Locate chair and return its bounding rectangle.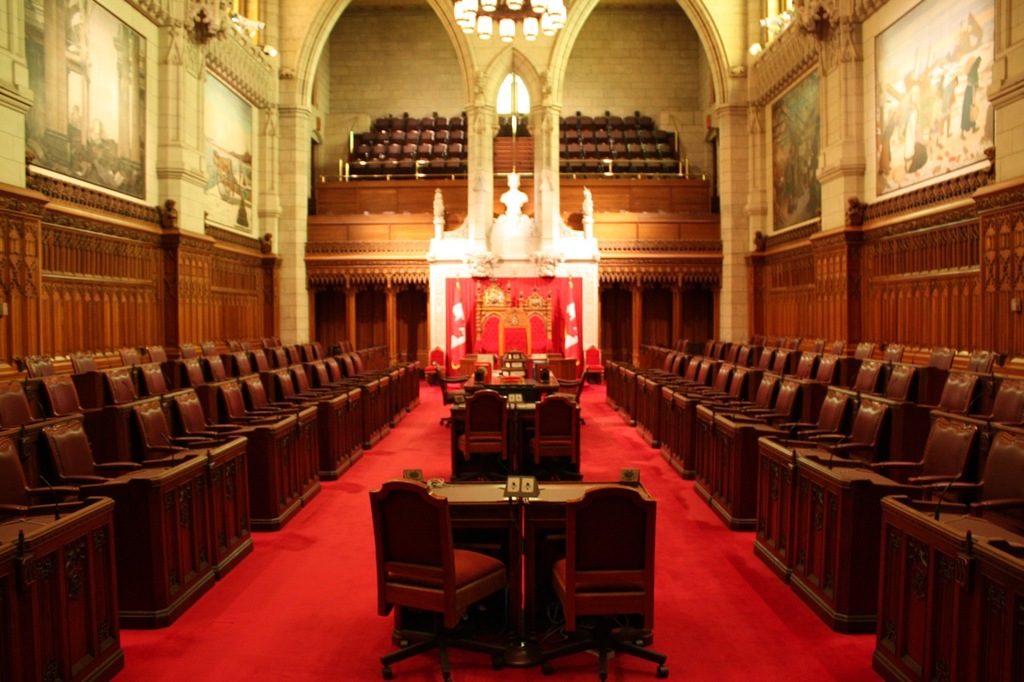
966,346,999,394.
